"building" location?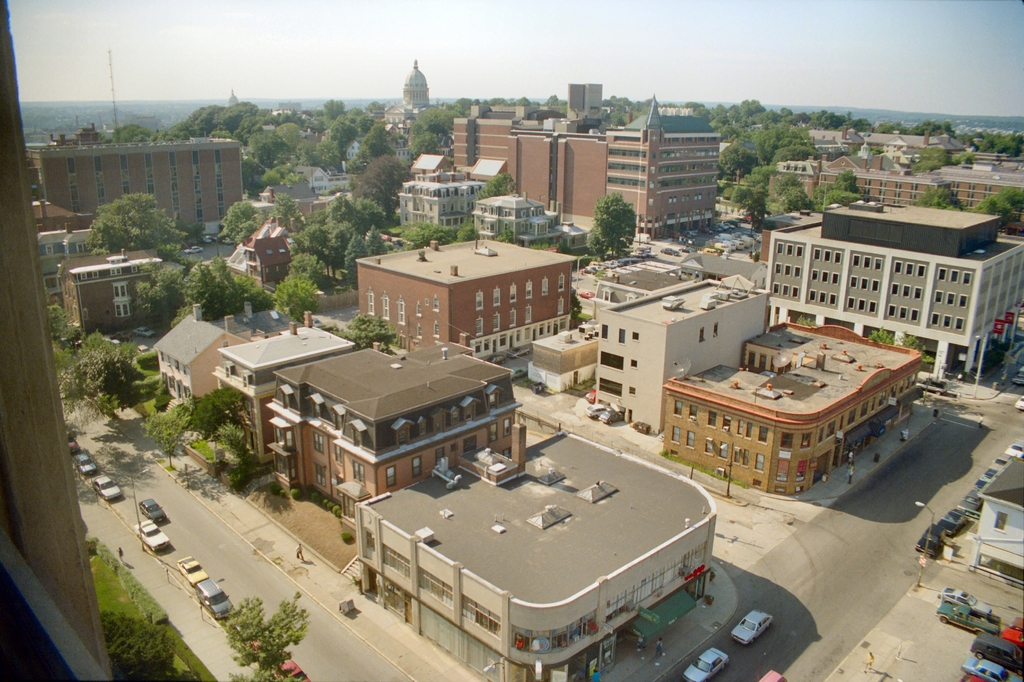
974 447 1023 601
